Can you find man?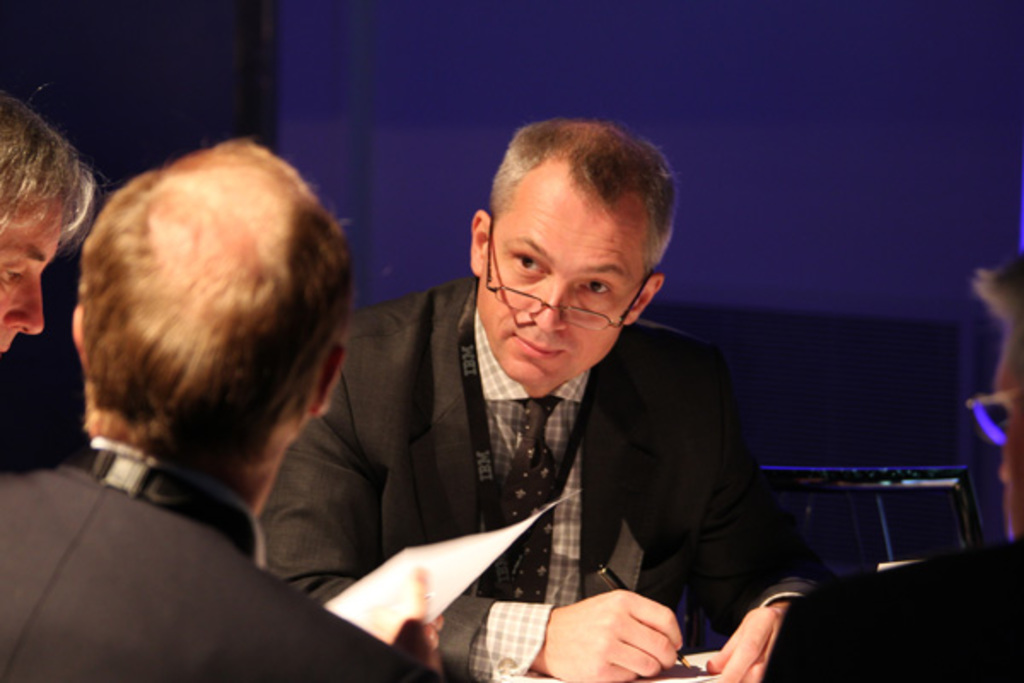
Yes, bounding box: l=754, t=256, r=1022, b=681.
